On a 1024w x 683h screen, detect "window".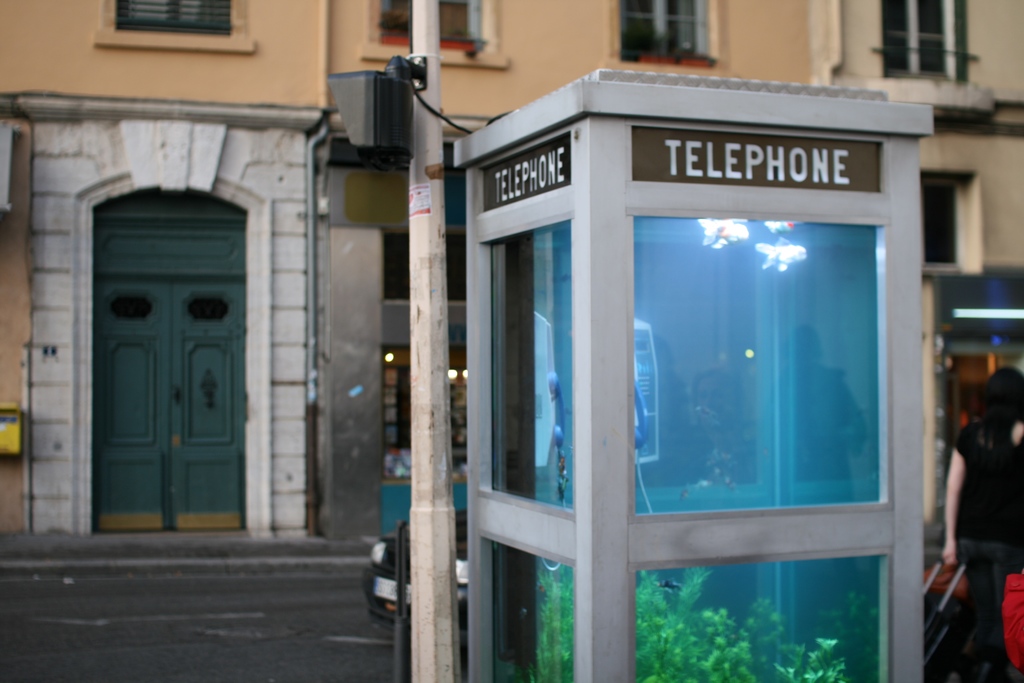
bbox=[884, 0, 958, 78].
